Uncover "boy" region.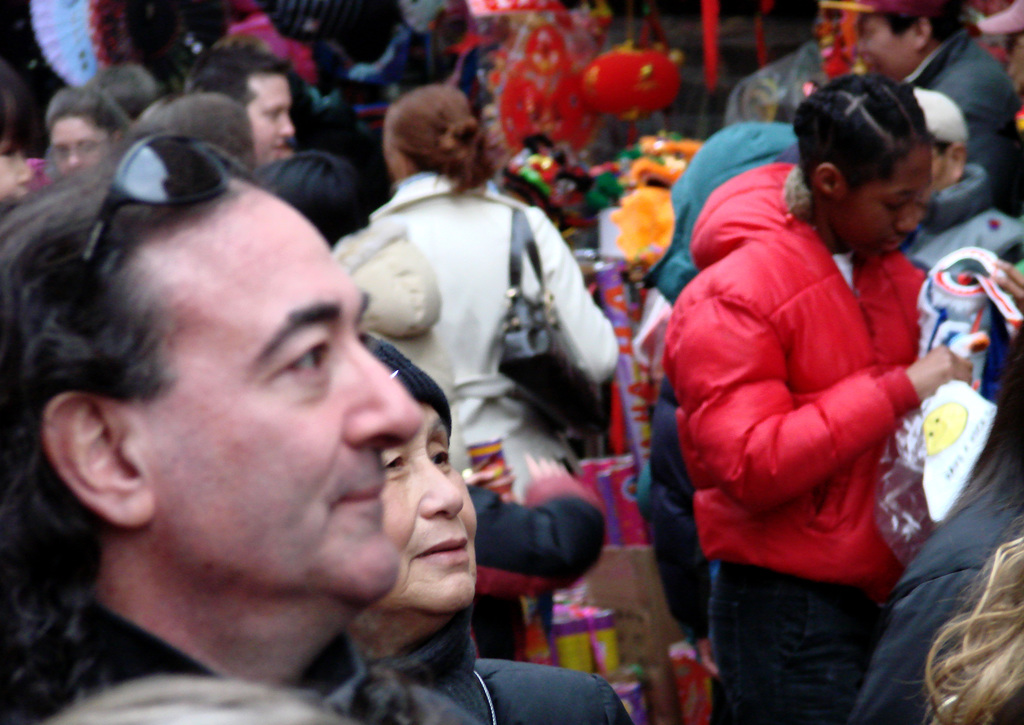
Uncovered: 663,73,973,724.
